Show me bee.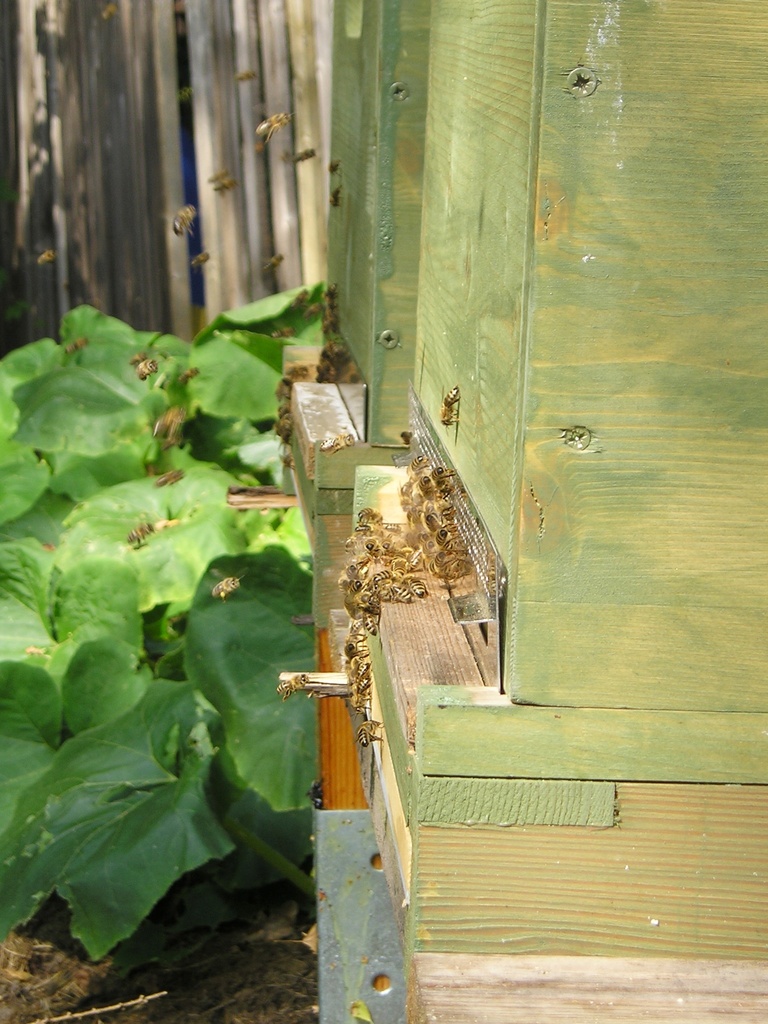
bee is here: [x1=343, y1=638, x2=360, y2=654].
